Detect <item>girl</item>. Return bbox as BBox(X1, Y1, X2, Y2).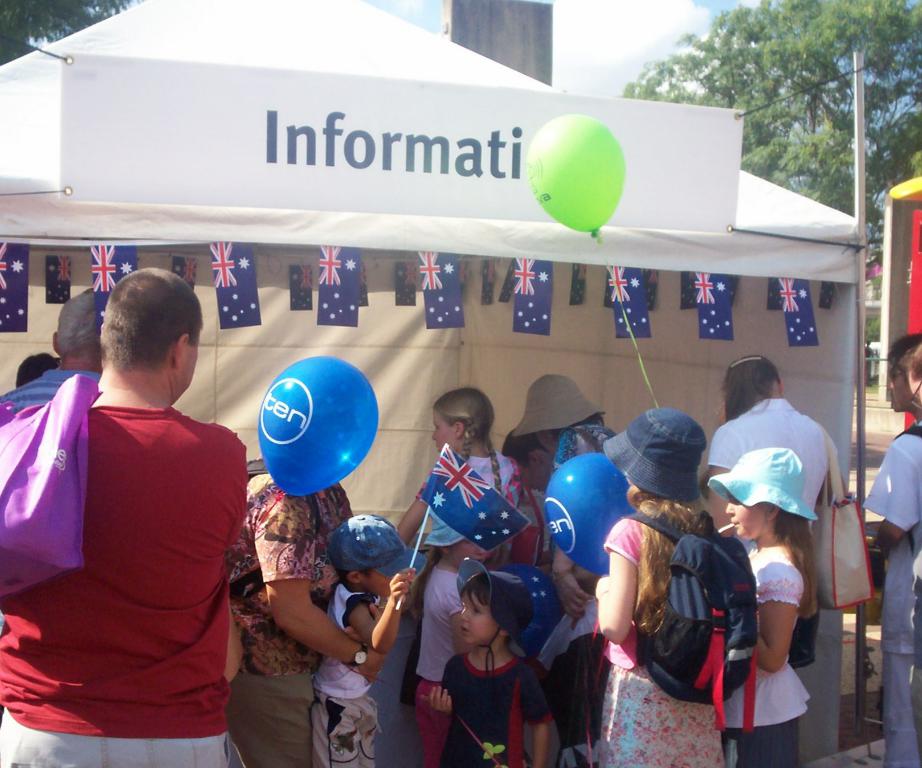
BBox(708, 447, 817, 767).
